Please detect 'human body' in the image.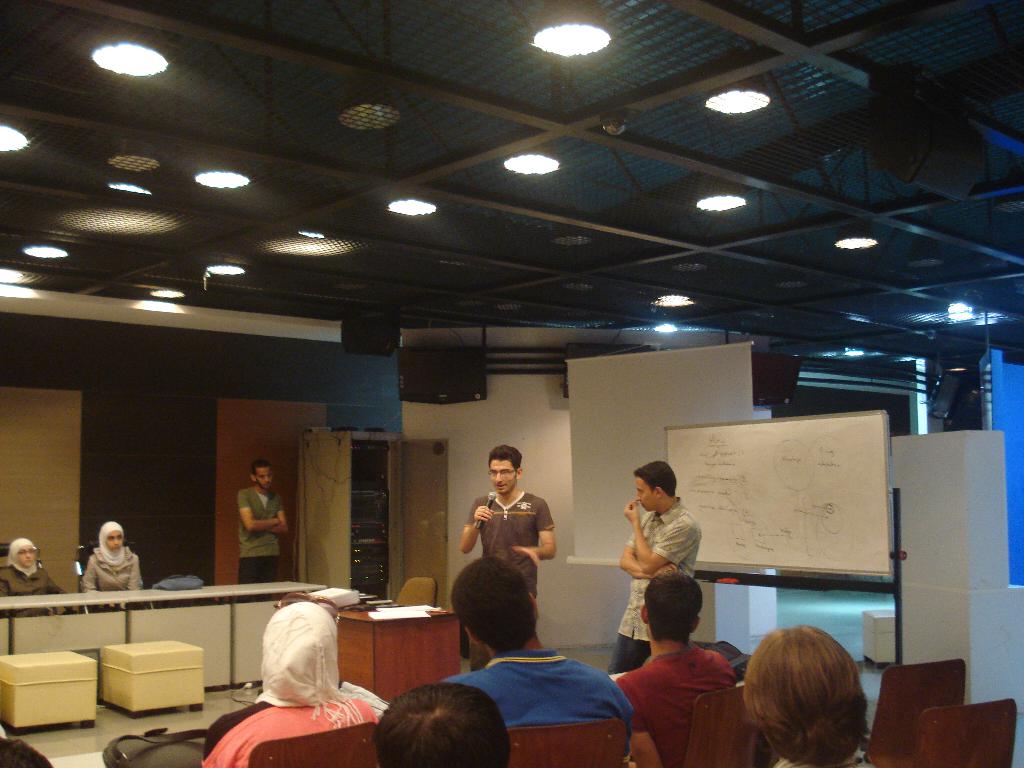
<box>196,602,382,767</box>.
